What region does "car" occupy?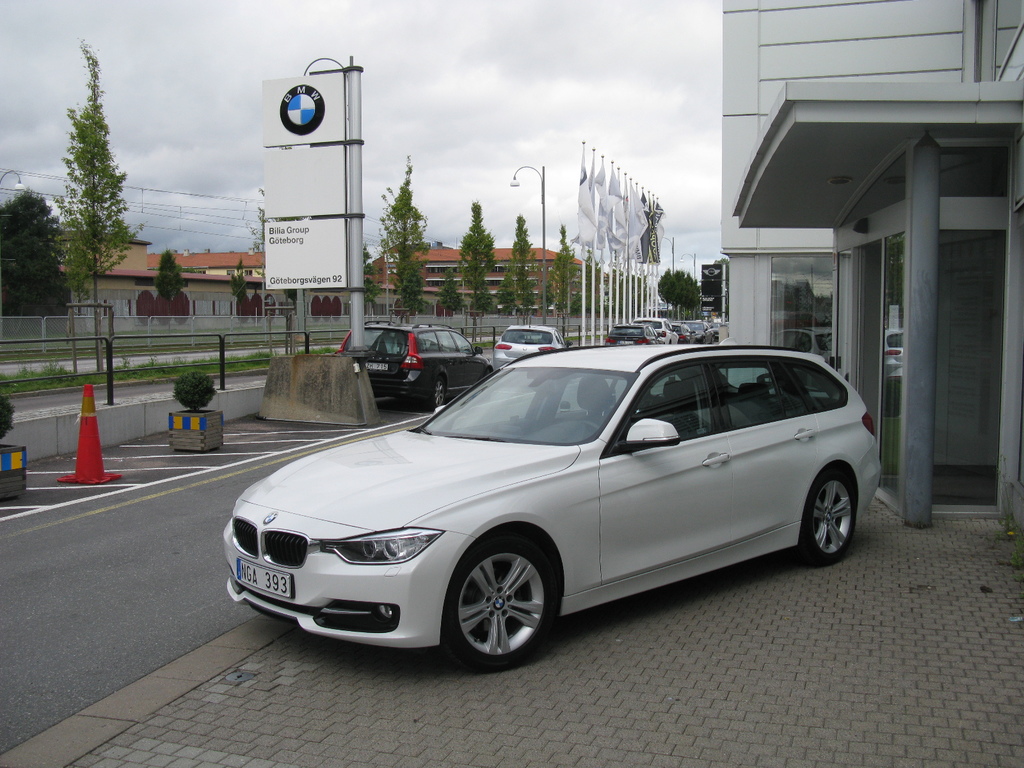
x1=634, y1=316, x2=676, y2=343.
